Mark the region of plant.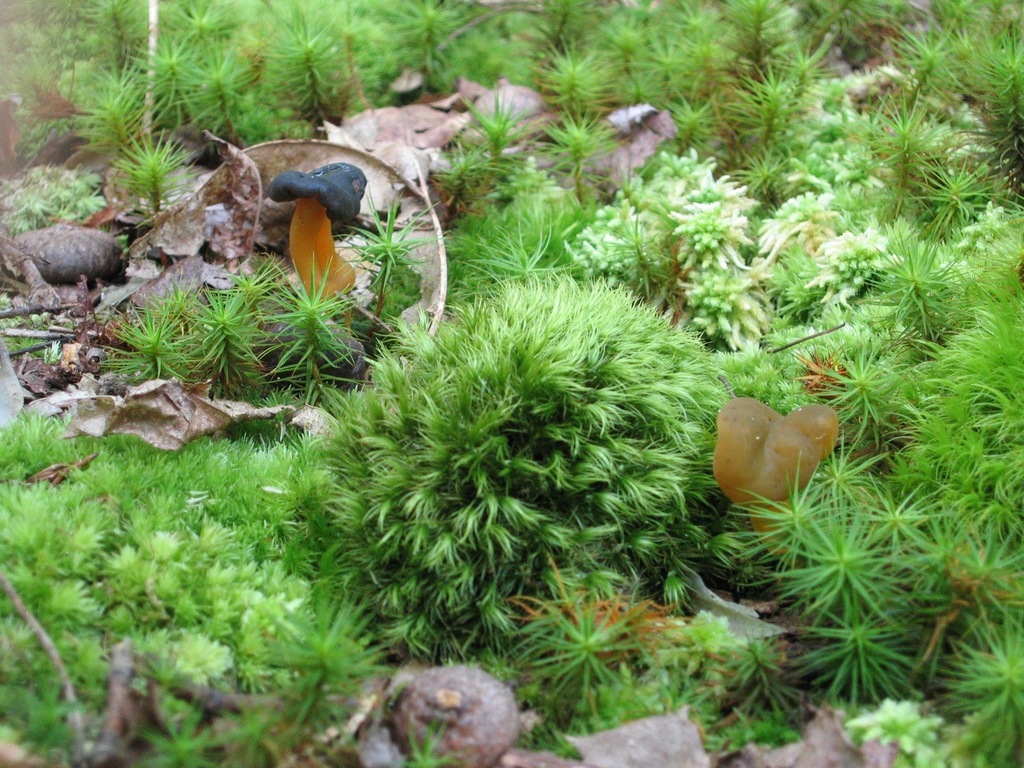
Region: [left=97, top=298, right=205, bottom=380].
